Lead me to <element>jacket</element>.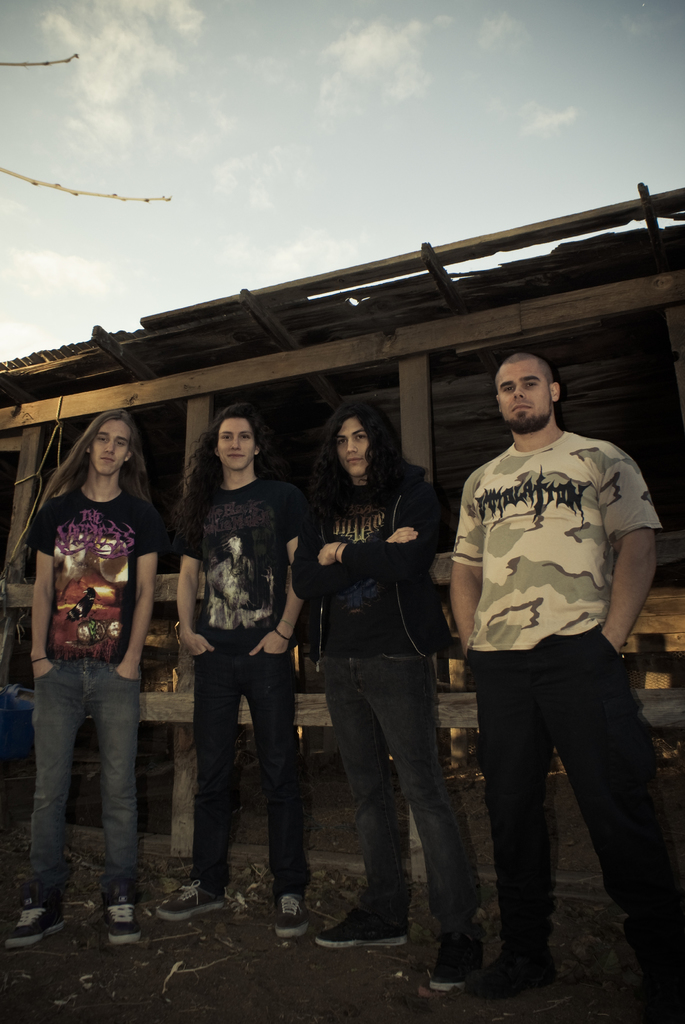
Lead to {"x1": 287, "y1": 475, "x2": 447, "y2": 664}.
